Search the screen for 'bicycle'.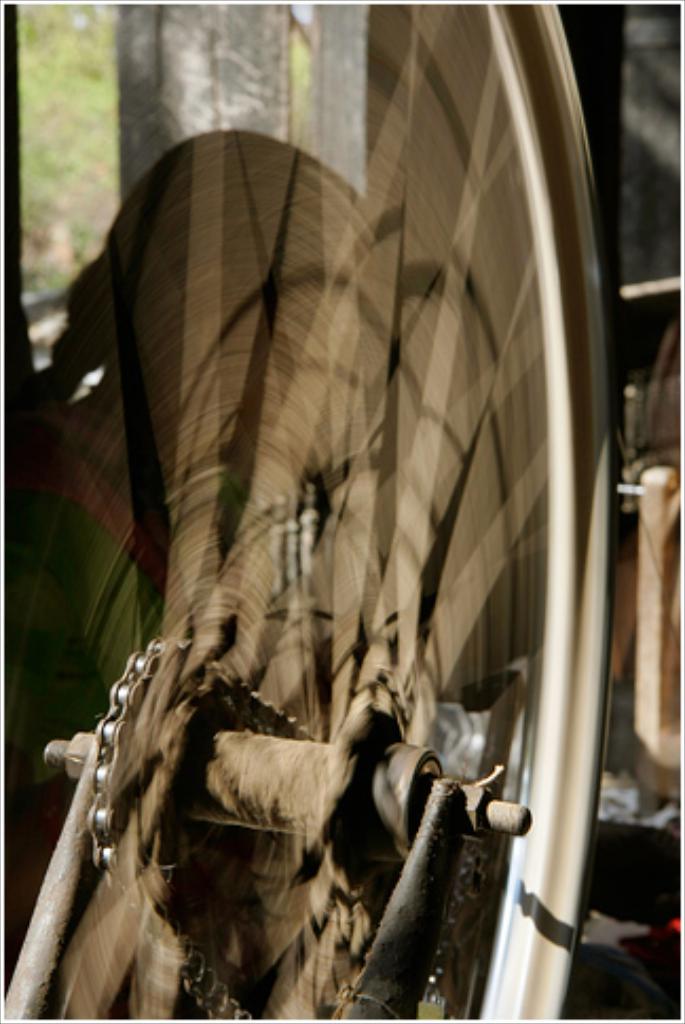
Found at BBox(0, 0, 683, 1022).
